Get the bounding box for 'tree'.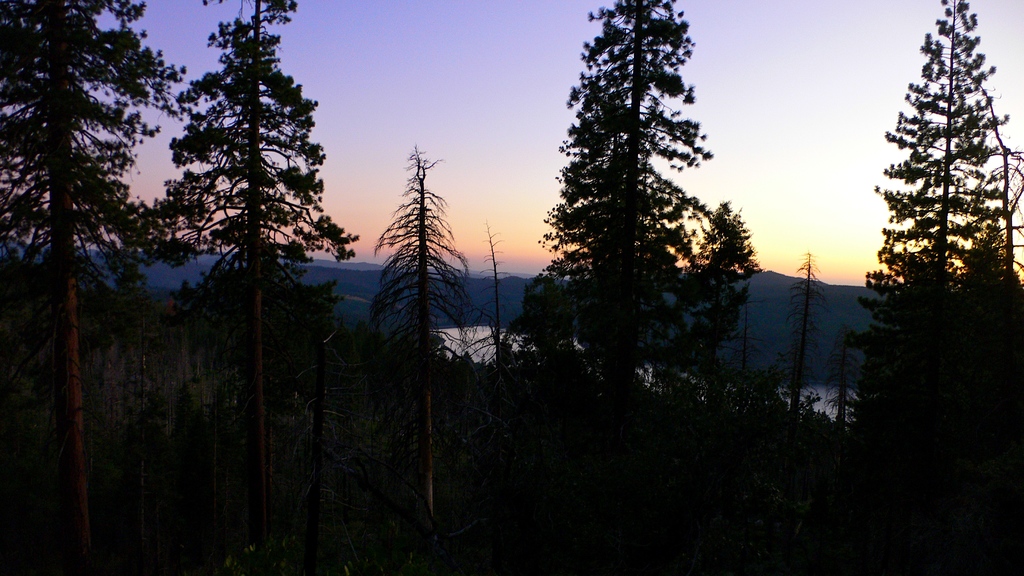
0 0 189 575.
